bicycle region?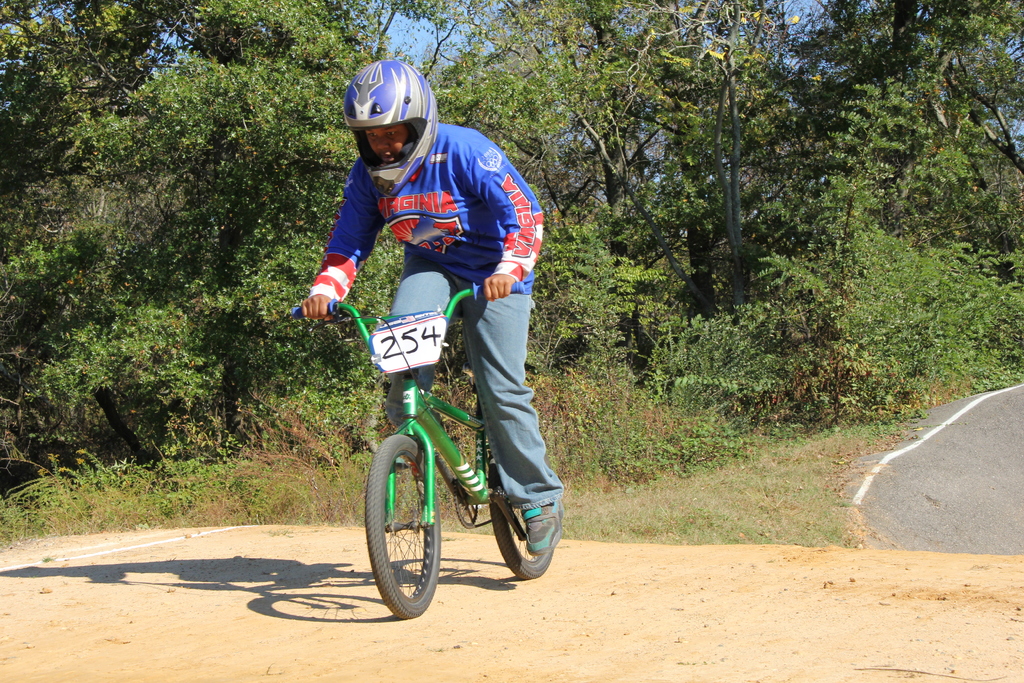
349 313 561 624
